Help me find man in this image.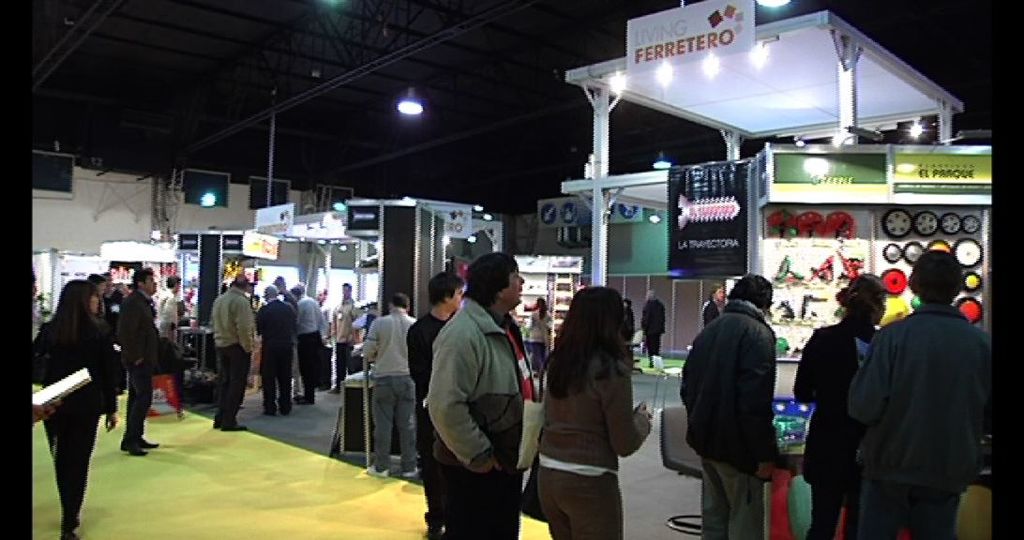
Found it: l=85, t=276, r=110, b=319.
